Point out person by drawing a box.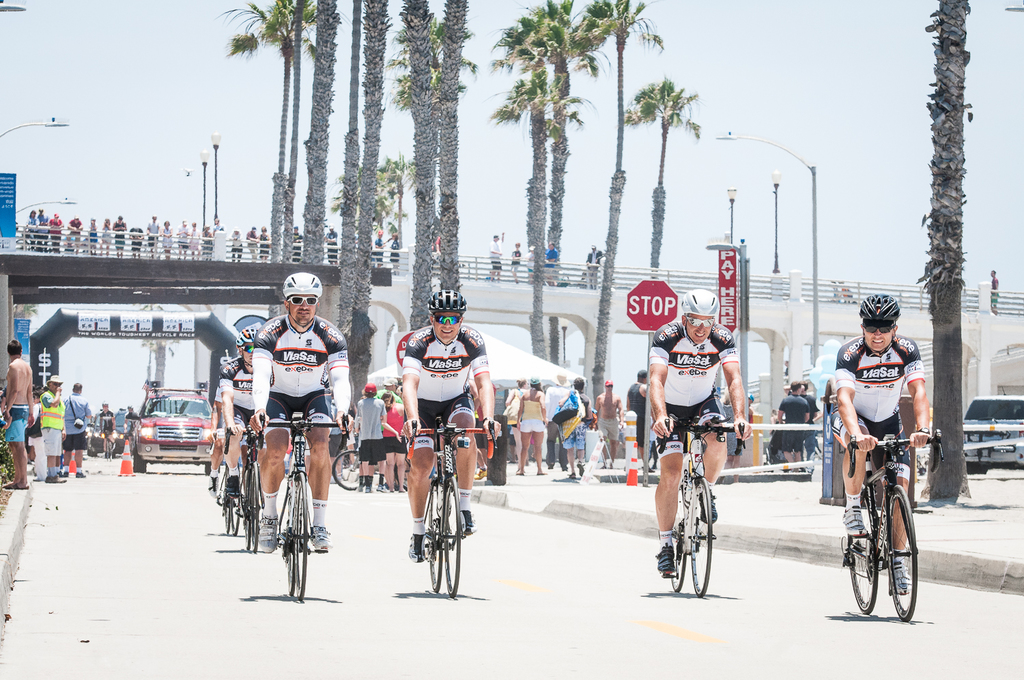
<bbox>798, 382, 819, 457</bbox>.
